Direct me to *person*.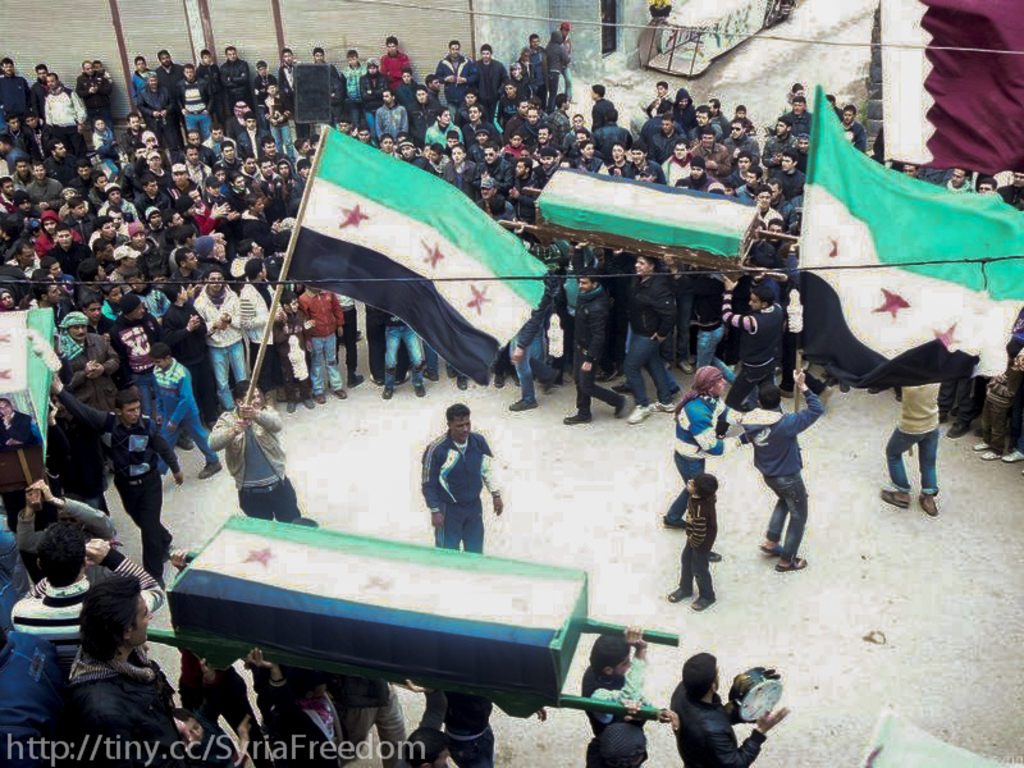
Direction: l=877, t=389, r=945, b=515.
